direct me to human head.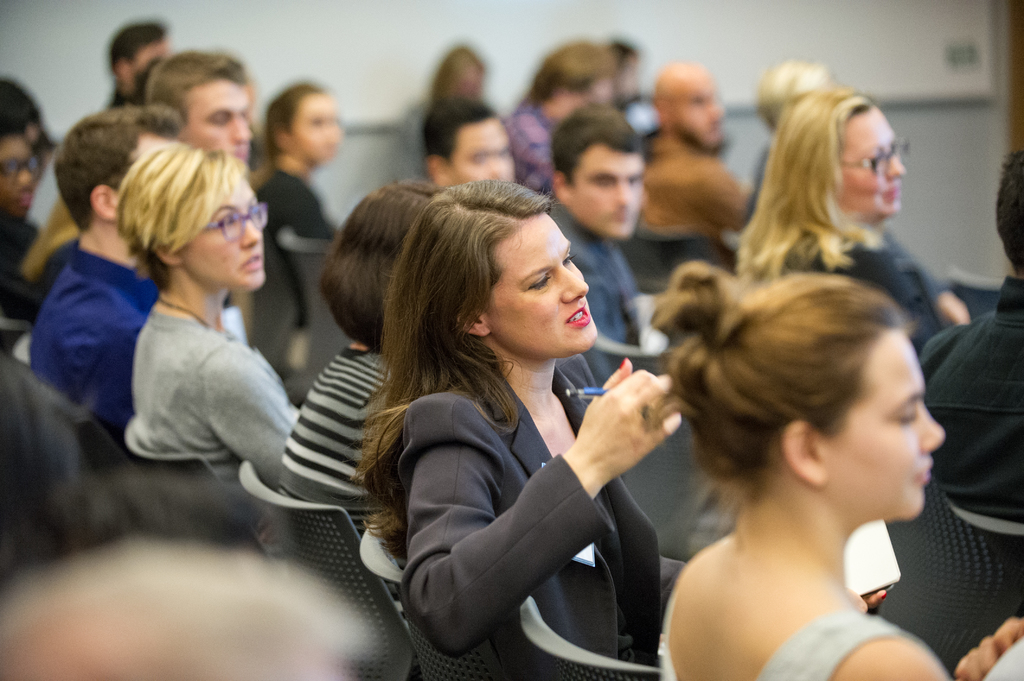
Direction: 266/83/345/163.
